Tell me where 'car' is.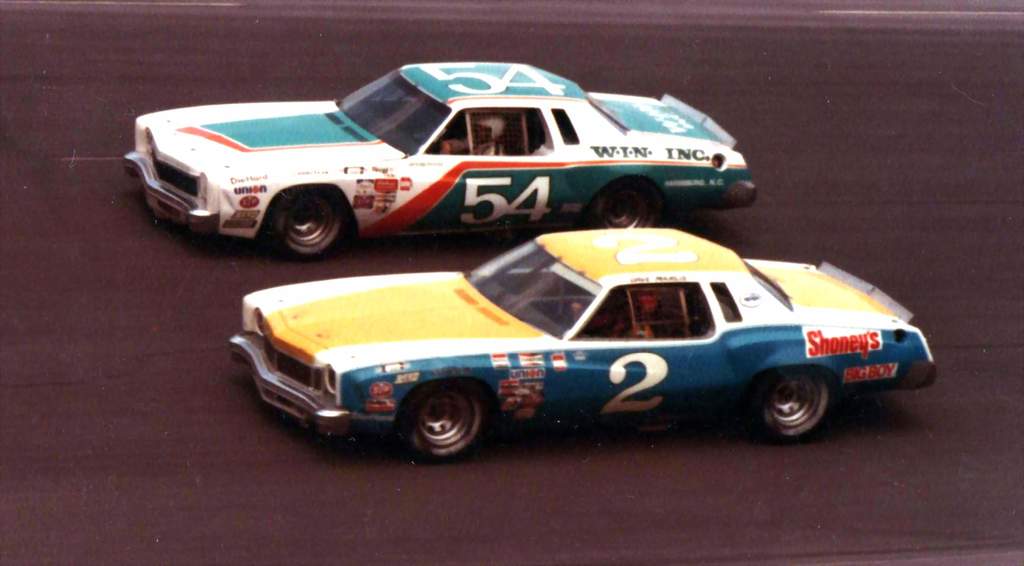
'car' is at [118,58,762,264].
